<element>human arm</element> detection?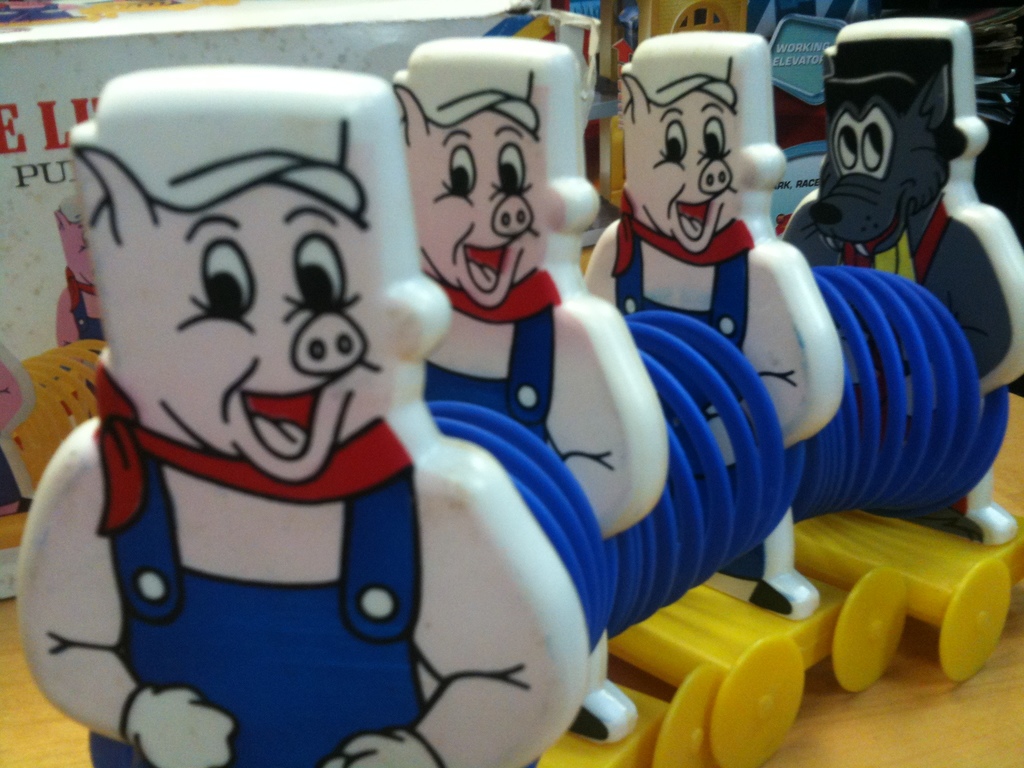
bbox=[538, 298, 669, 544]
